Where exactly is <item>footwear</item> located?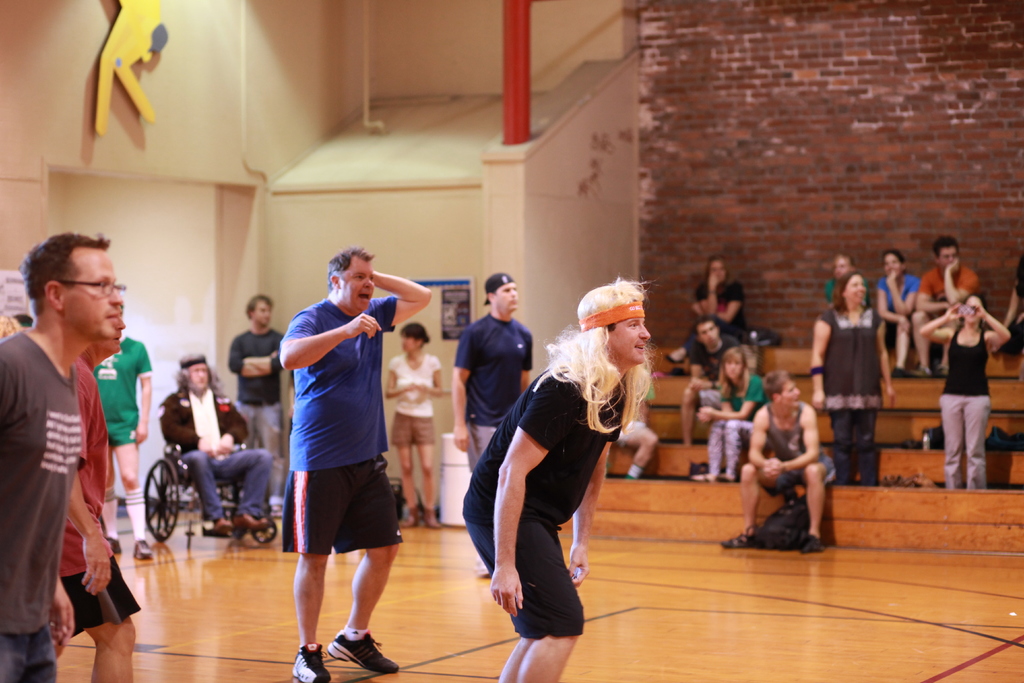
Its bounding box is [x1=422, y1=507, x2=443, y2=533].
